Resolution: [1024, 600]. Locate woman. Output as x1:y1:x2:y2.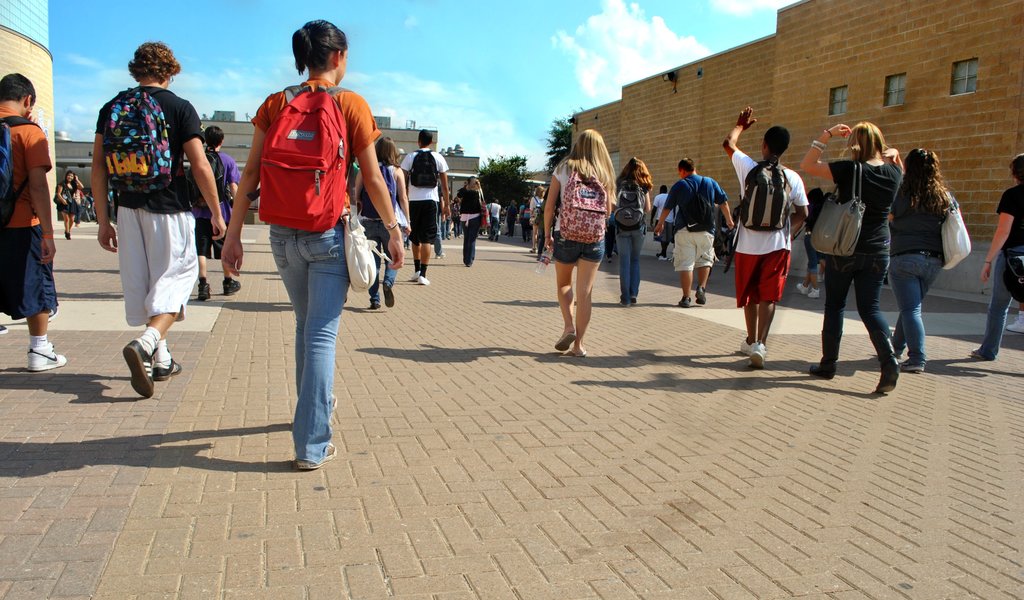
55:170:86:239.
